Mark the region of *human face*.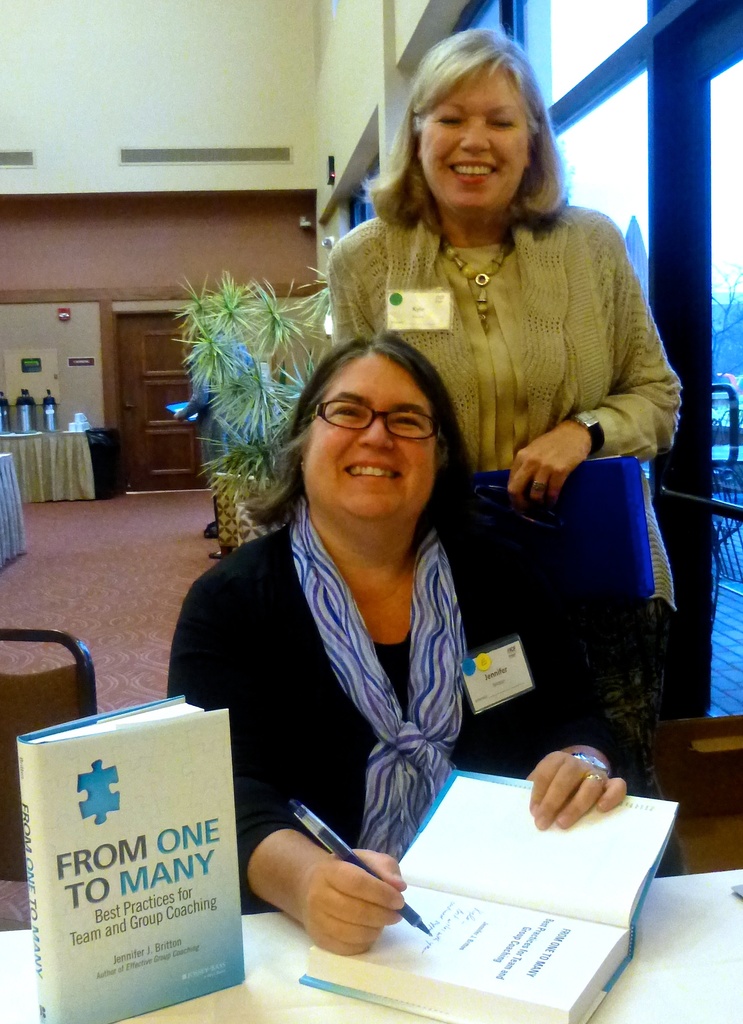
Region: left=411, top=46, right=535, bottom=214.
